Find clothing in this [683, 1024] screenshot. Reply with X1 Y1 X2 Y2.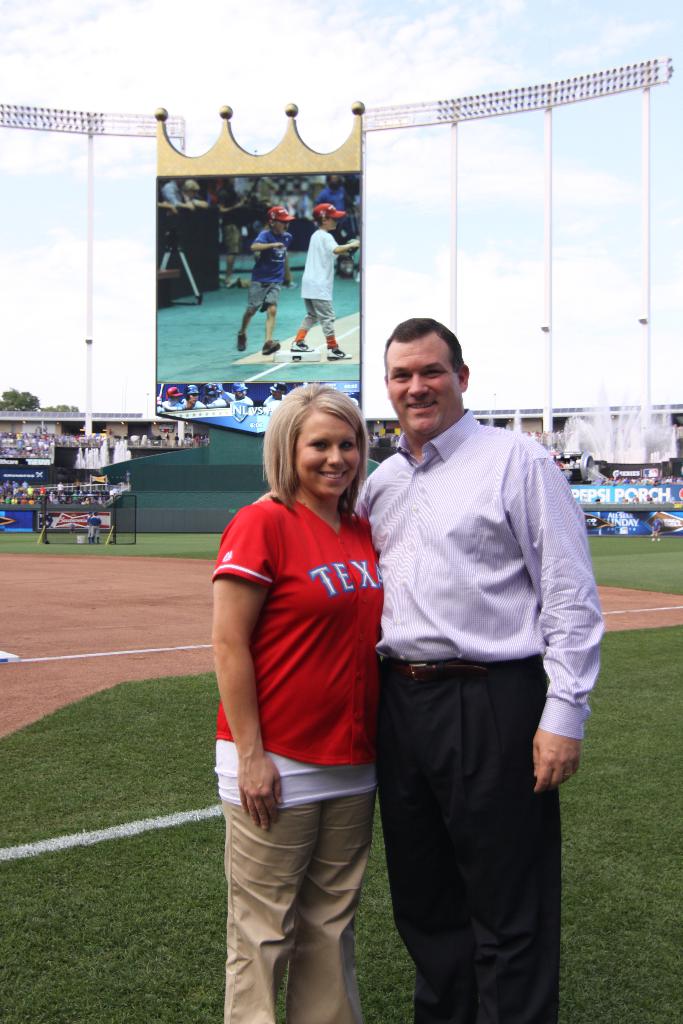
305 299 336 330.
